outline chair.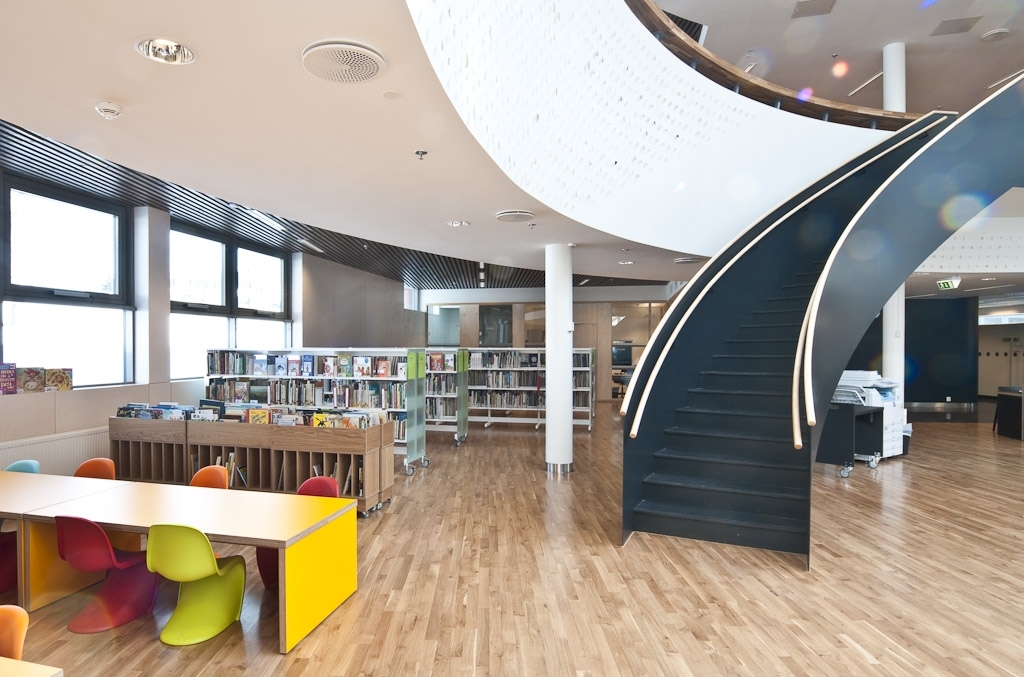
Outline: Rect(0, 604, 26, 661).
